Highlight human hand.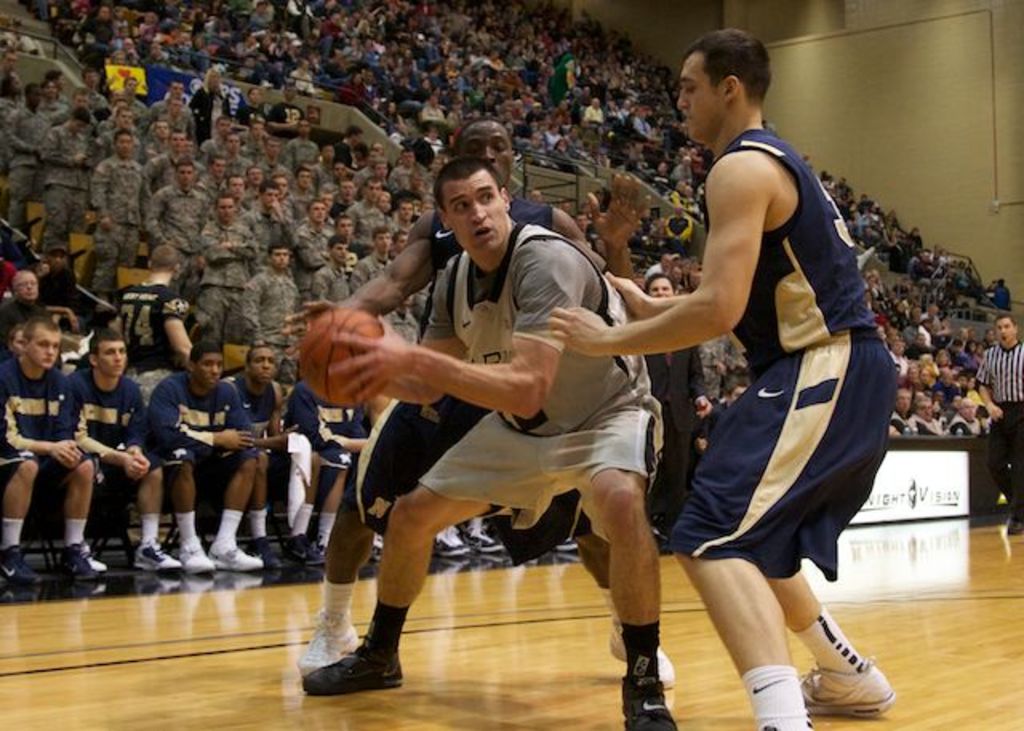
Highlighted region: Rect(264, 200, 283, 224).
